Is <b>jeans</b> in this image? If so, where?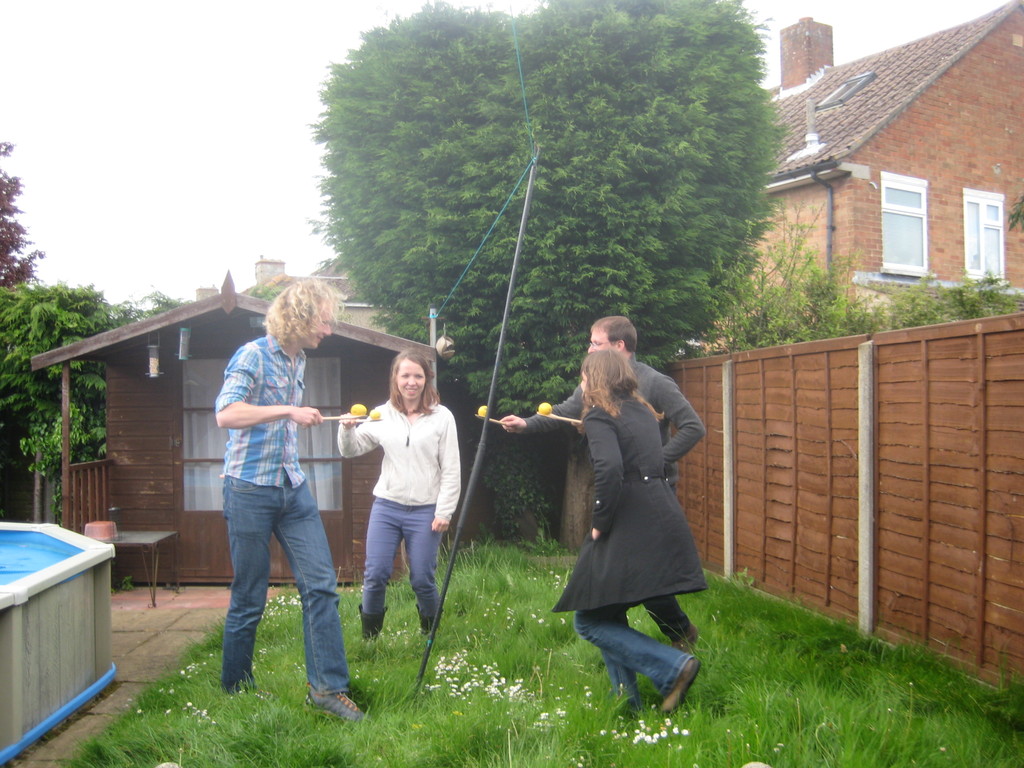
Yes, at bbox(644, 593, 693, 651).
